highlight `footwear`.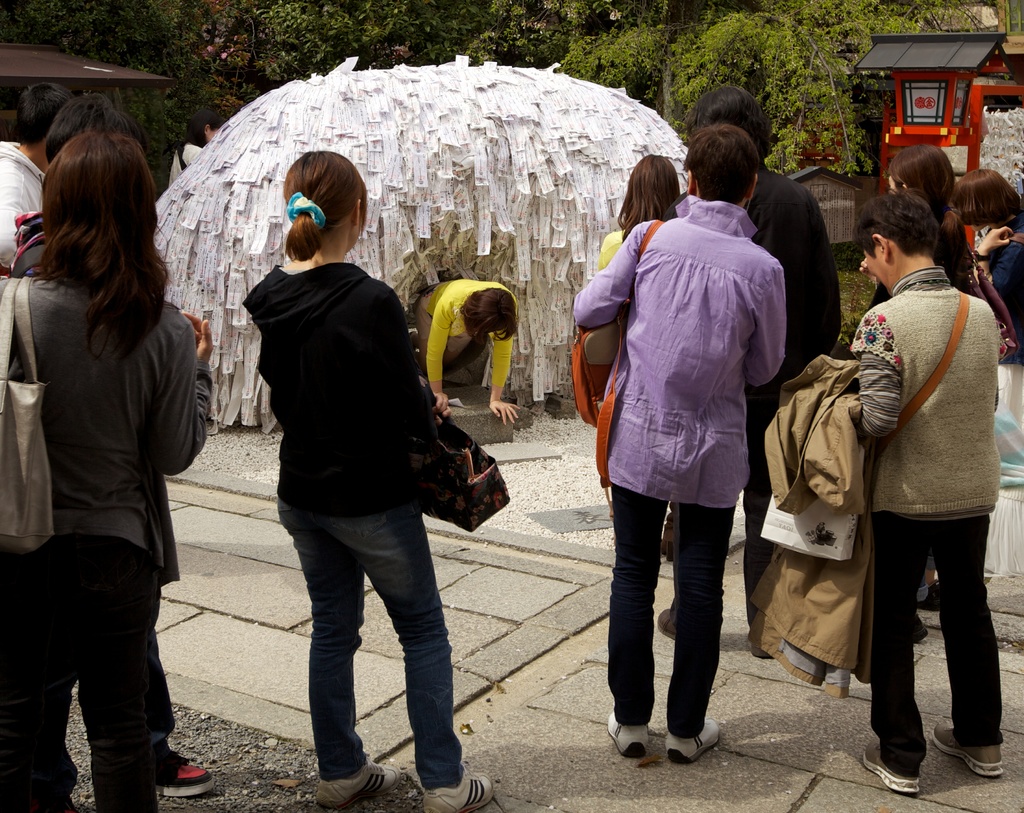
Highlighted region: [658,605,679,641].
